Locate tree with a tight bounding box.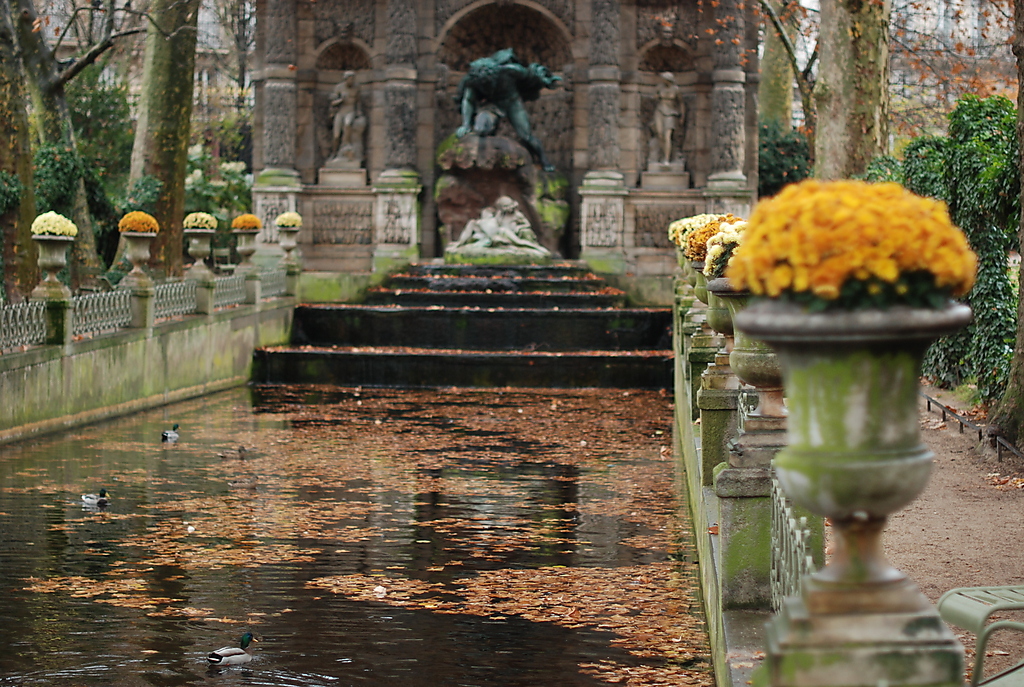
detection(973, 0, 1023, 449).
